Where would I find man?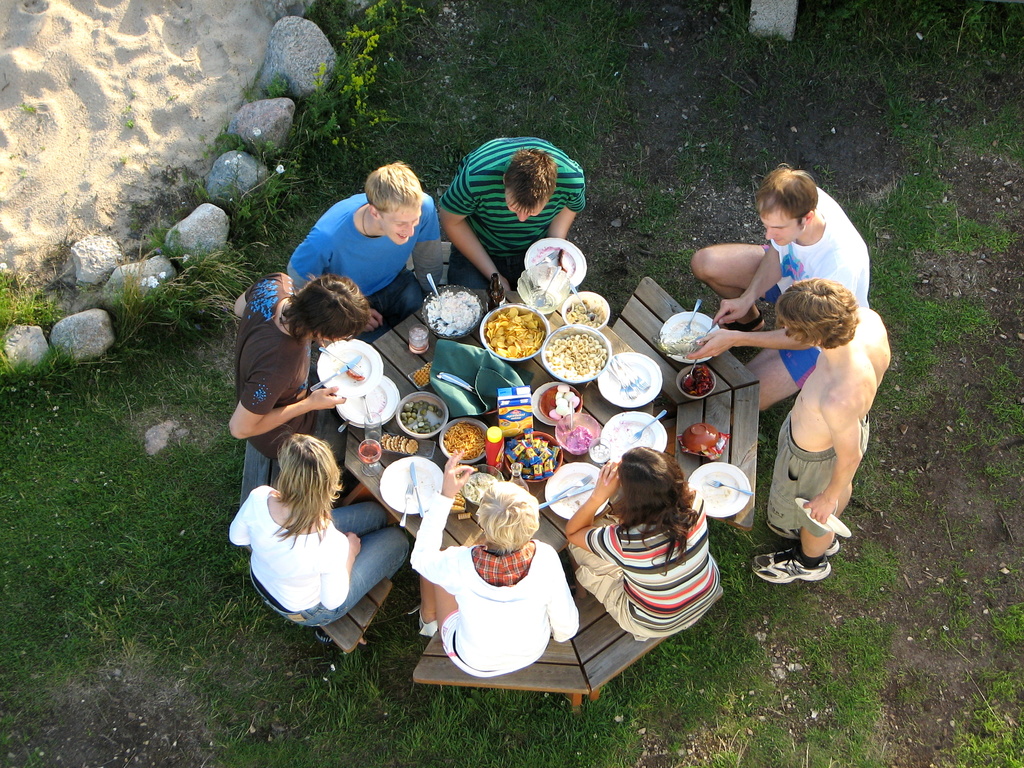
At (left=692, top=162, right=870, bottom=409).
